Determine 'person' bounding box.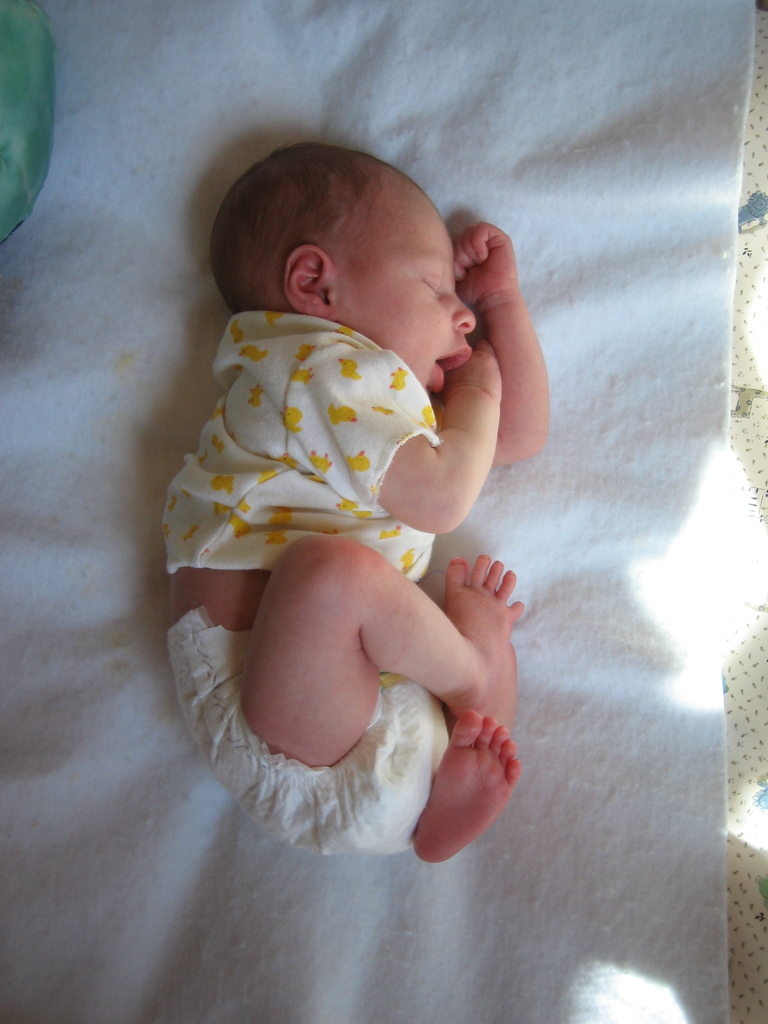
Determined: select_region(173, 101, 580, 905).
